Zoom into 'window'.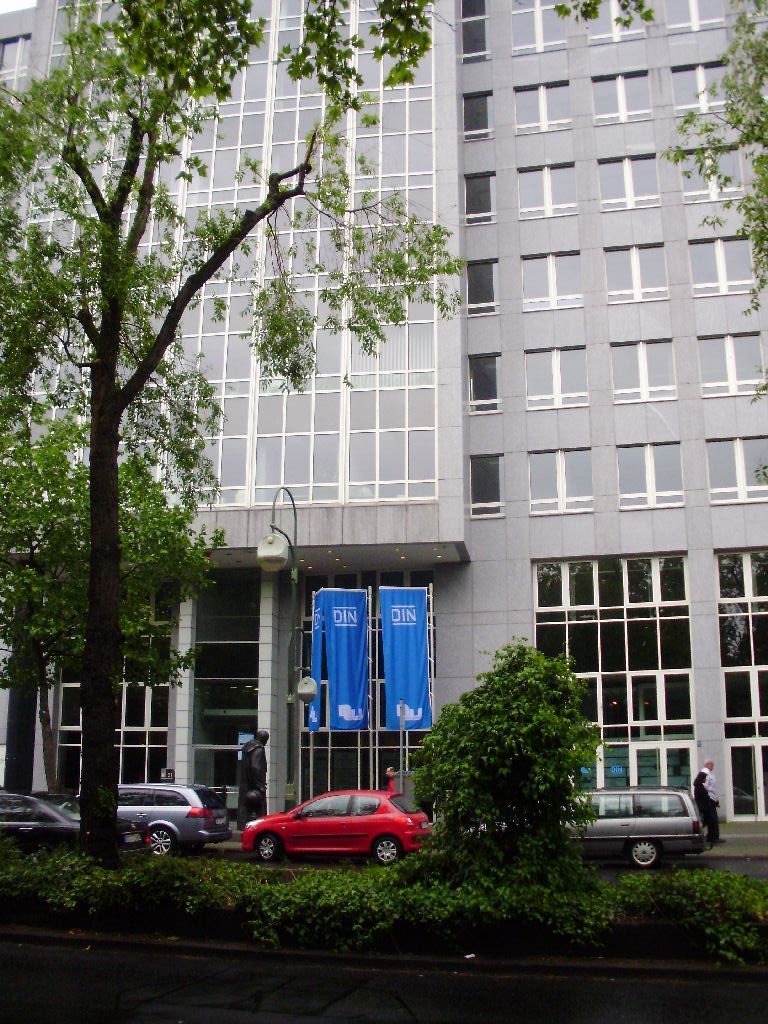
Zoom target: (left=612, top=337, right=678, bottom=408).
